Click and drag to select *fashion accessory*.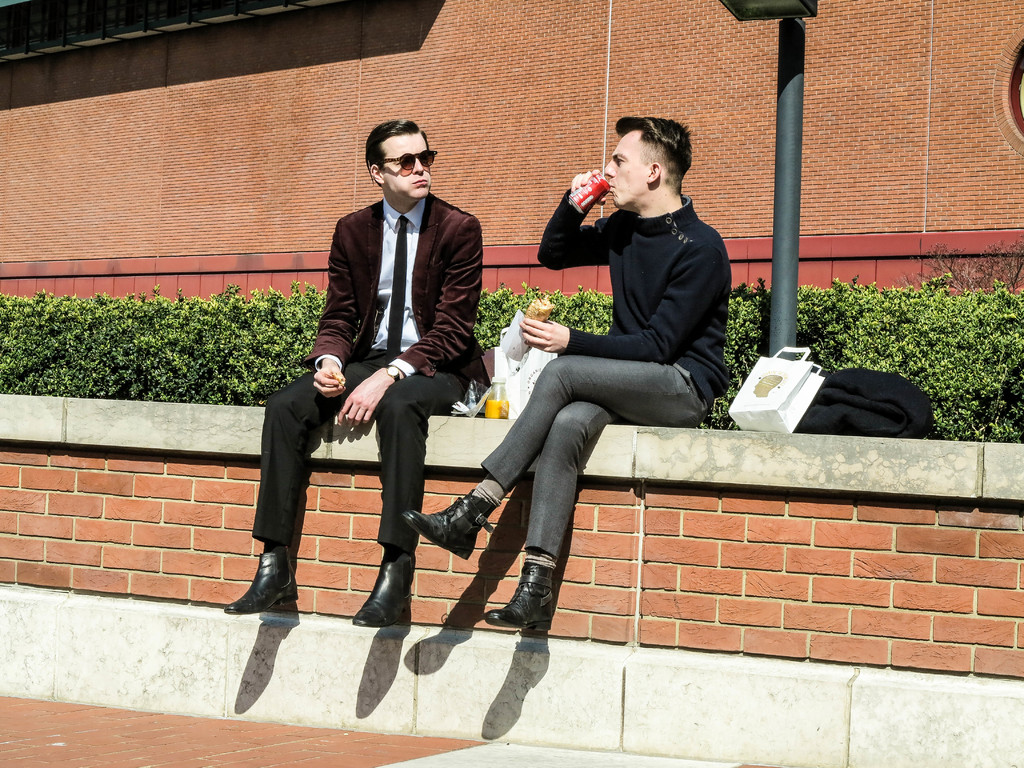
Selection: 376, 150, 440, 177.
